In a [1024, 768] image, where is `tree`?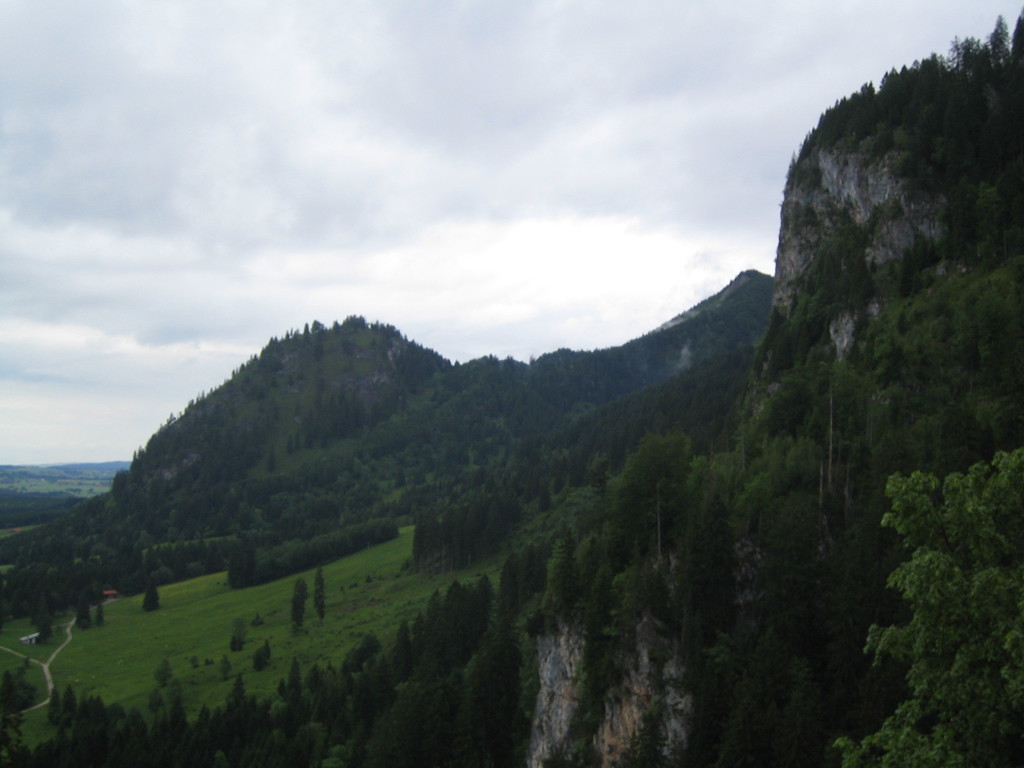
(left=291, top=572, right=310, bottom=628).
